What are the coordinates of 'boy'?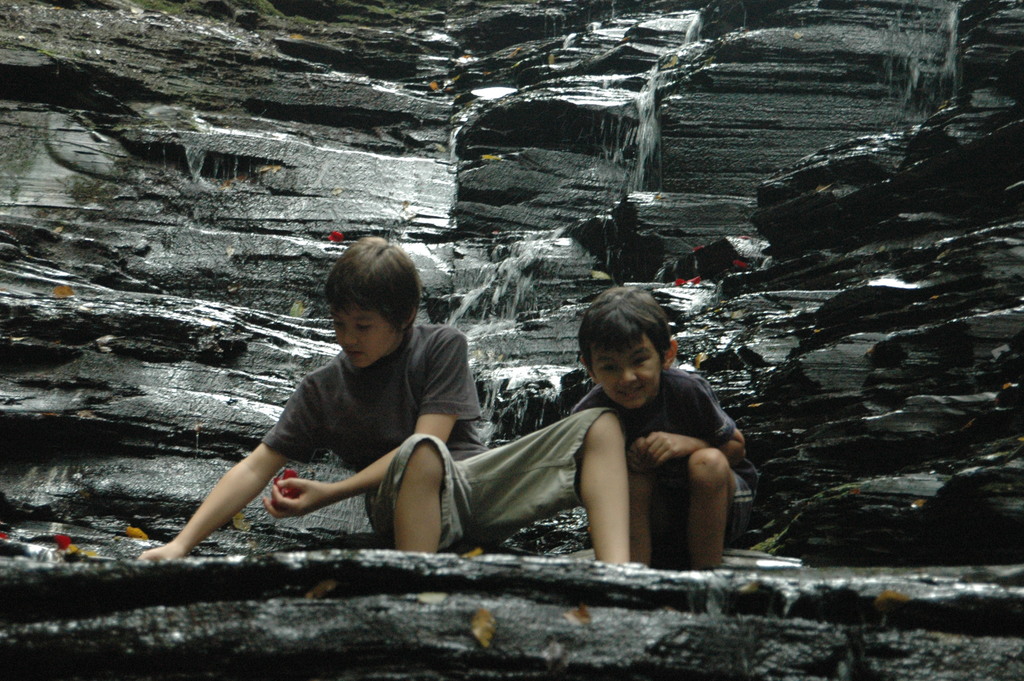
l=134, t=233, r=628, b=566.
